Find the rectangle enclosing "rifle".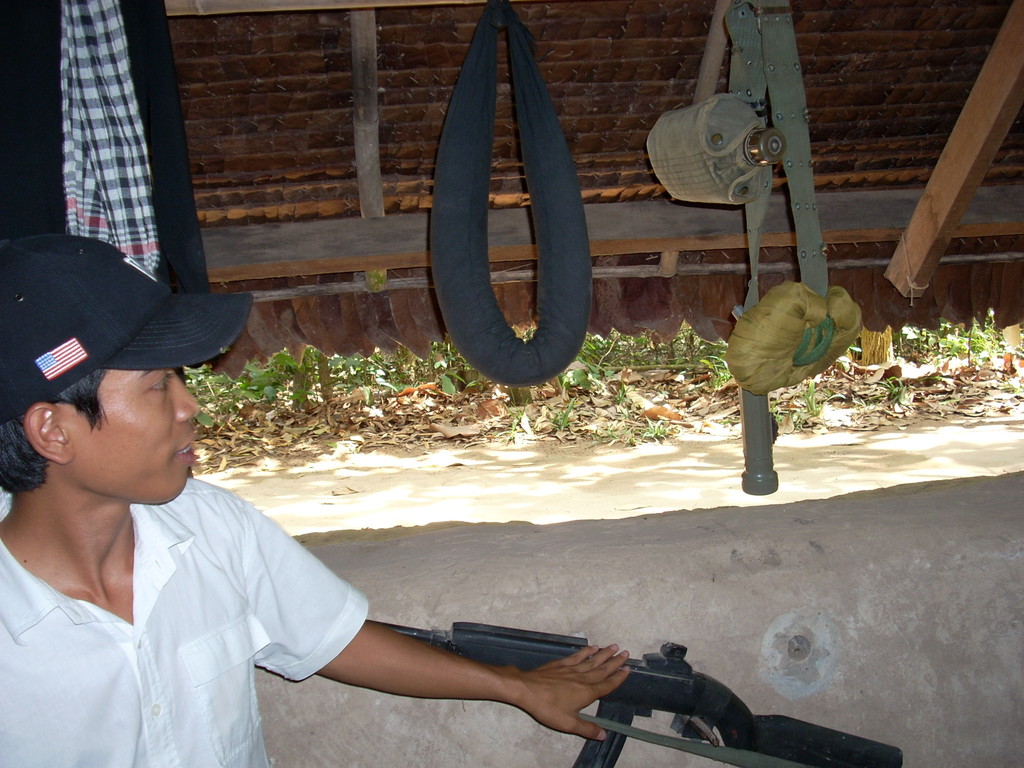
[left=368, top=620, right=902, bottom=767].
